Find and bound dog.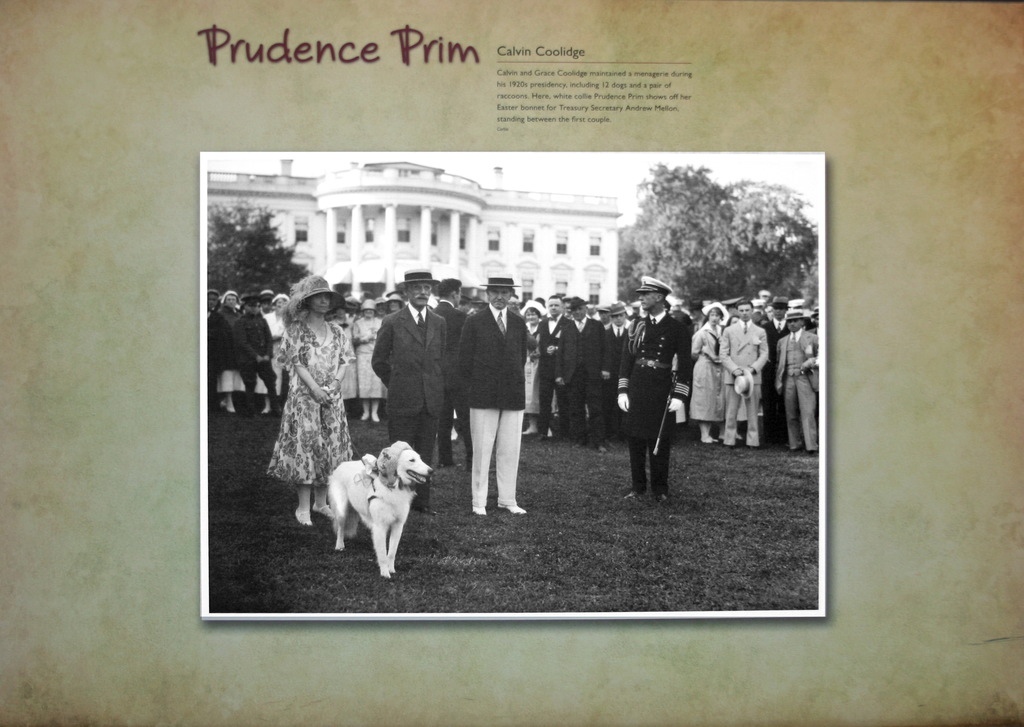
Bound: region(325, 442, 431, 581).
